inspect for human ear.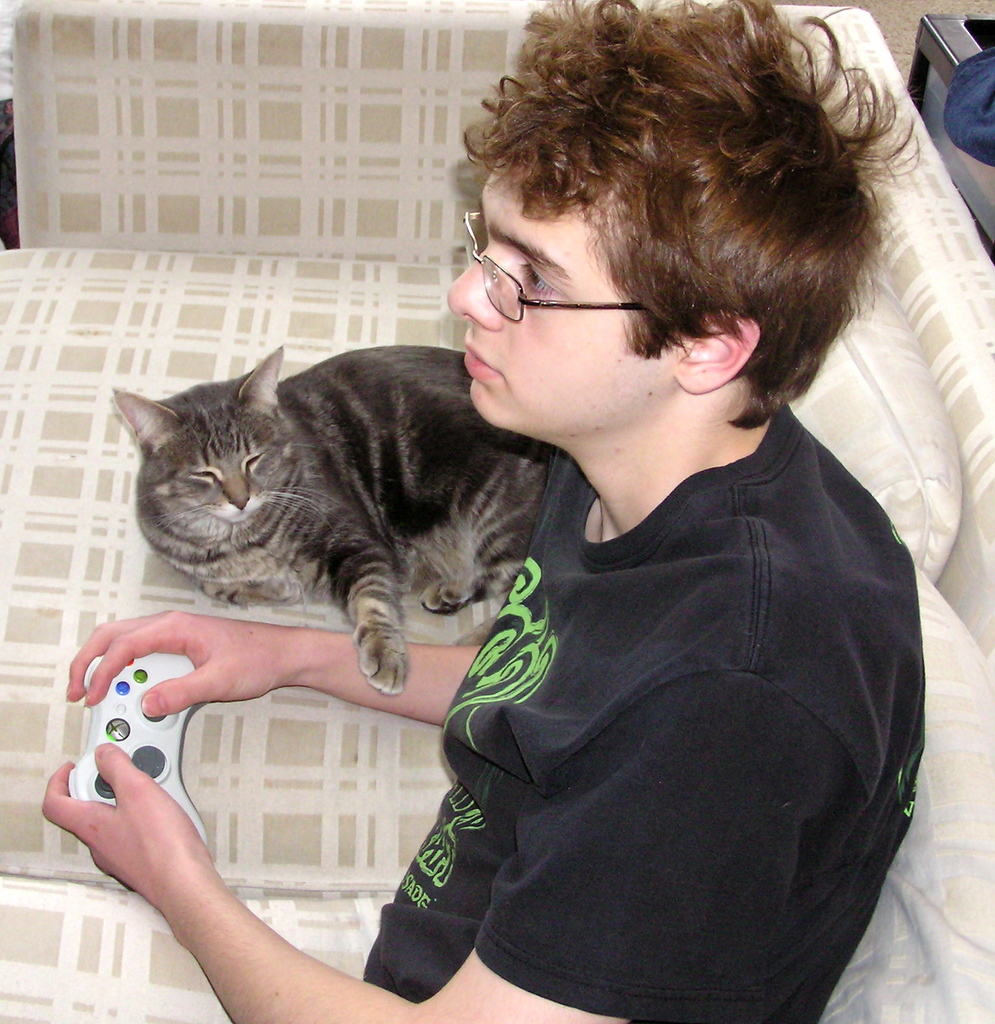
Inspection: [left=669, top=314, right=758, bottom=394].
